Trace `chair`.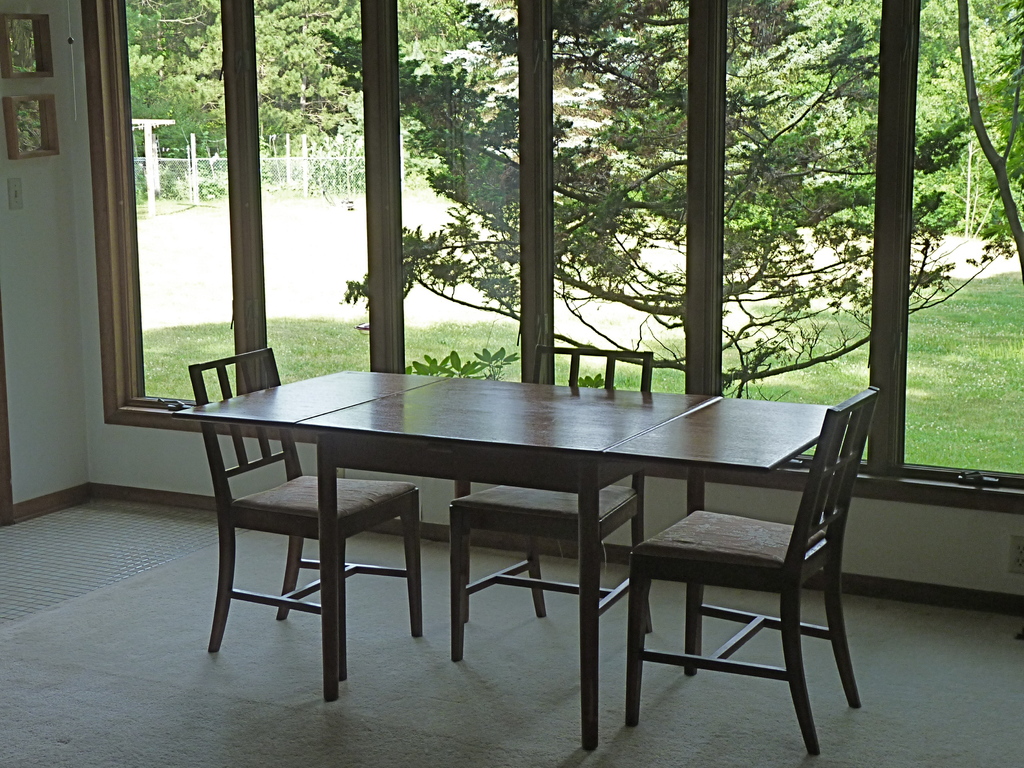
Traced to 181:344:435:686.
